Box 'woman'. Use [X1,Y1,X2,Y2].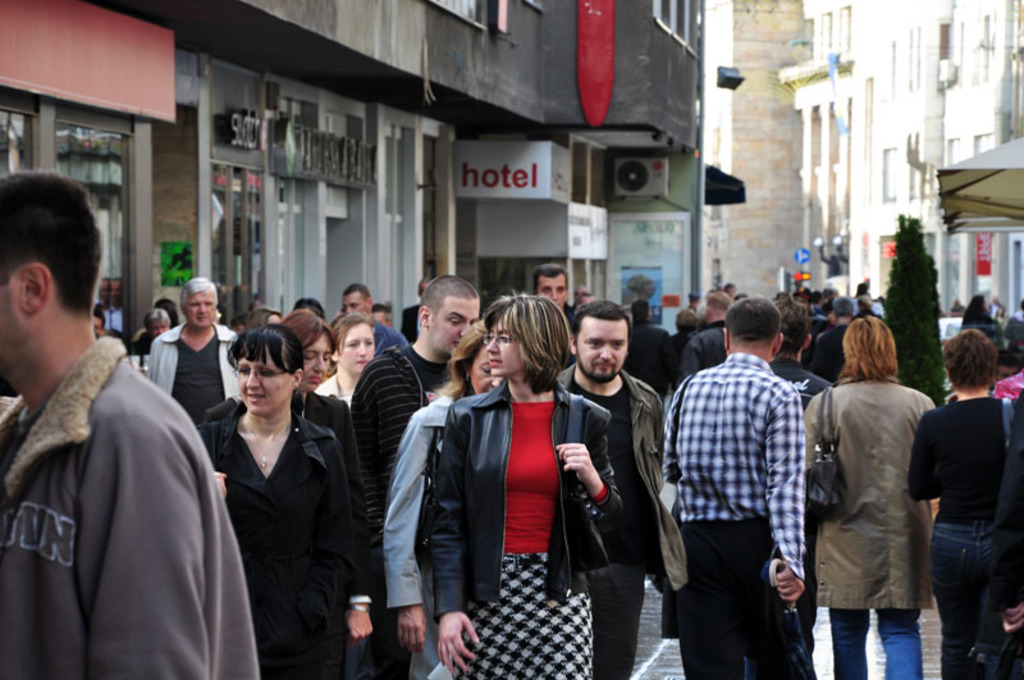
[381,319,499,679].
